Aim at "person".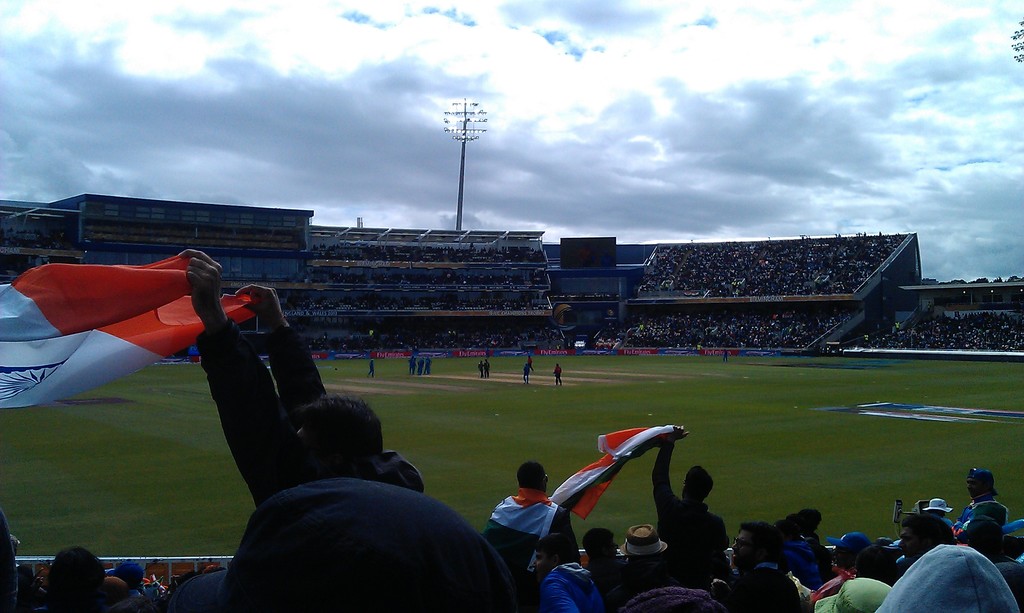
Aimed at <bbox>527, 534, 609, 612</bbox>.
